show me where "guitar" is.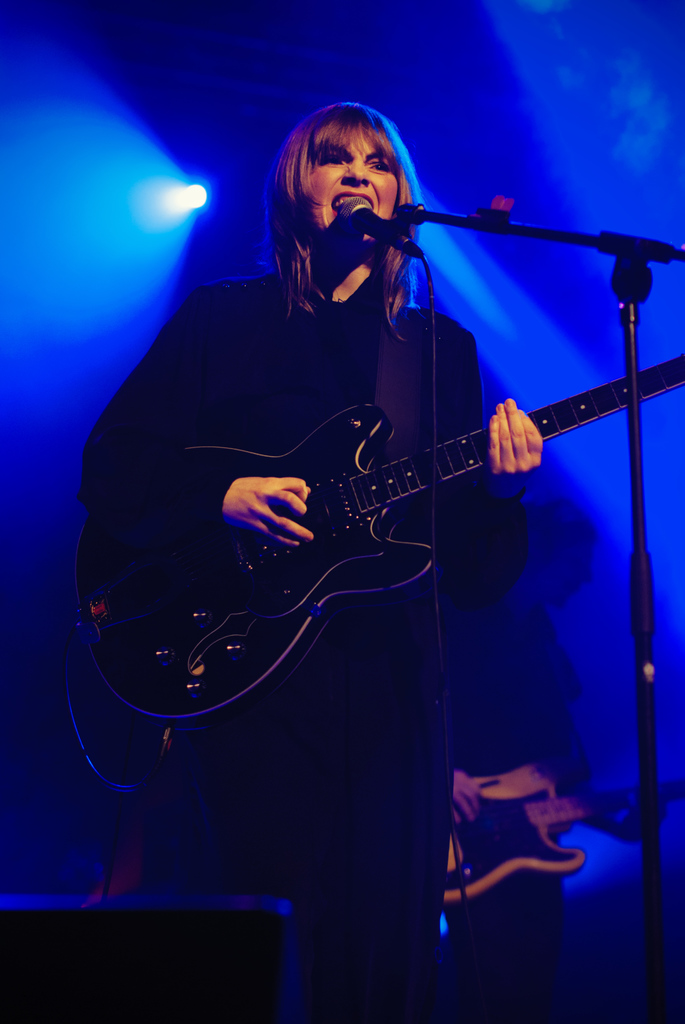
"guitar" is at bbox=(120, 777, 682, 1023).
